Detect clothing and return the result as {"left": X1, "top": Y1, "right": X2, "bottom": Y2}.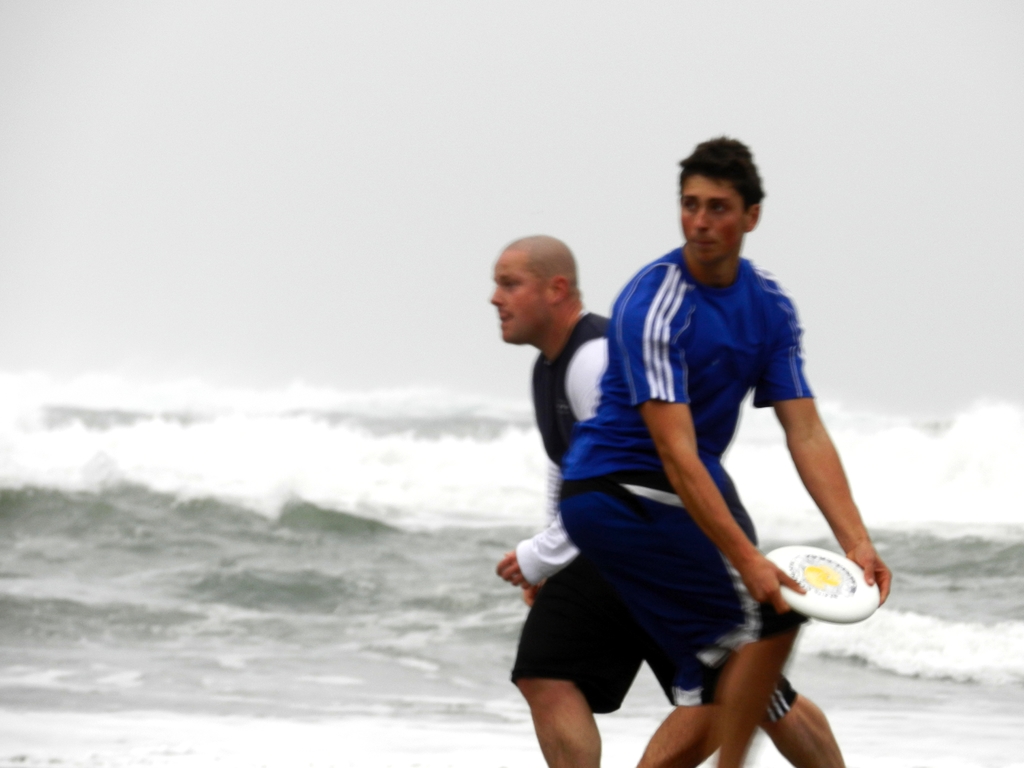
{"left": 499, "top": 556, "right": 630, "bottom": 712}.
